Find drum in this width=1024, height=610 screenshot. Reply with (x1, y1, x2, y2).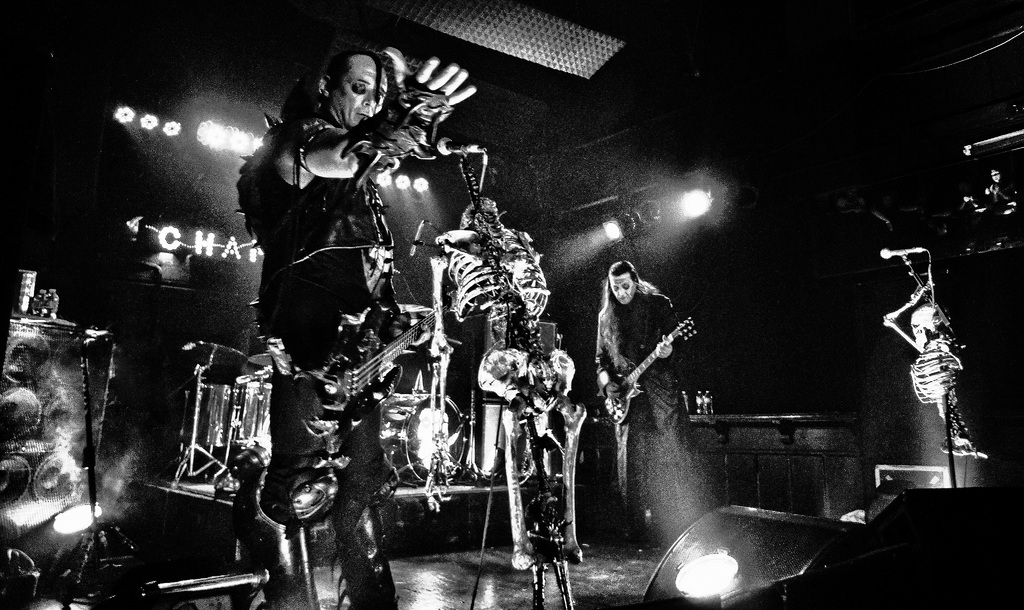
(232, 382, 274, 445).
